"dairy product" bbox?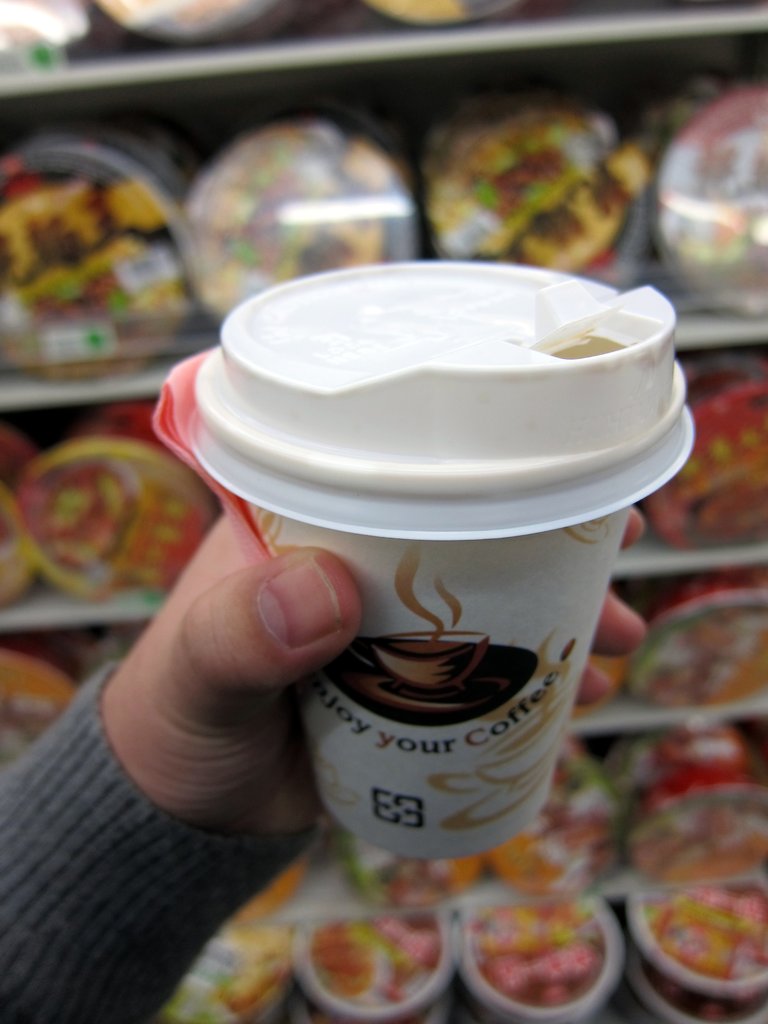
(left=161, top=244, right=706, bottom=700)
